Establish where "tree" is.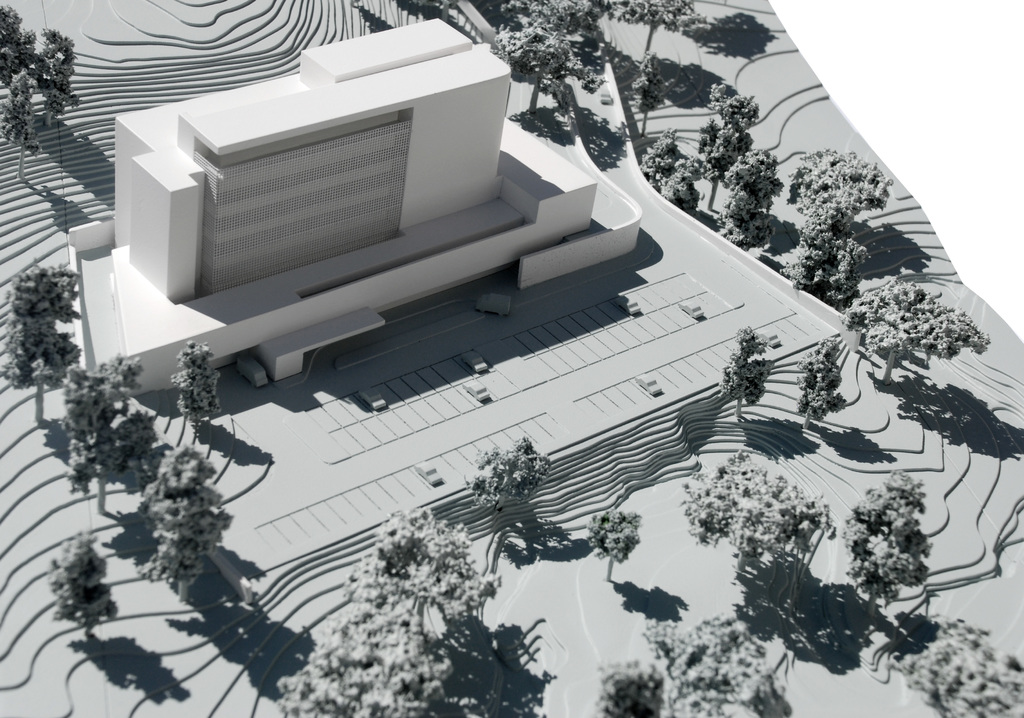
Established at left=68, top=356, right=161, bottom=518.
